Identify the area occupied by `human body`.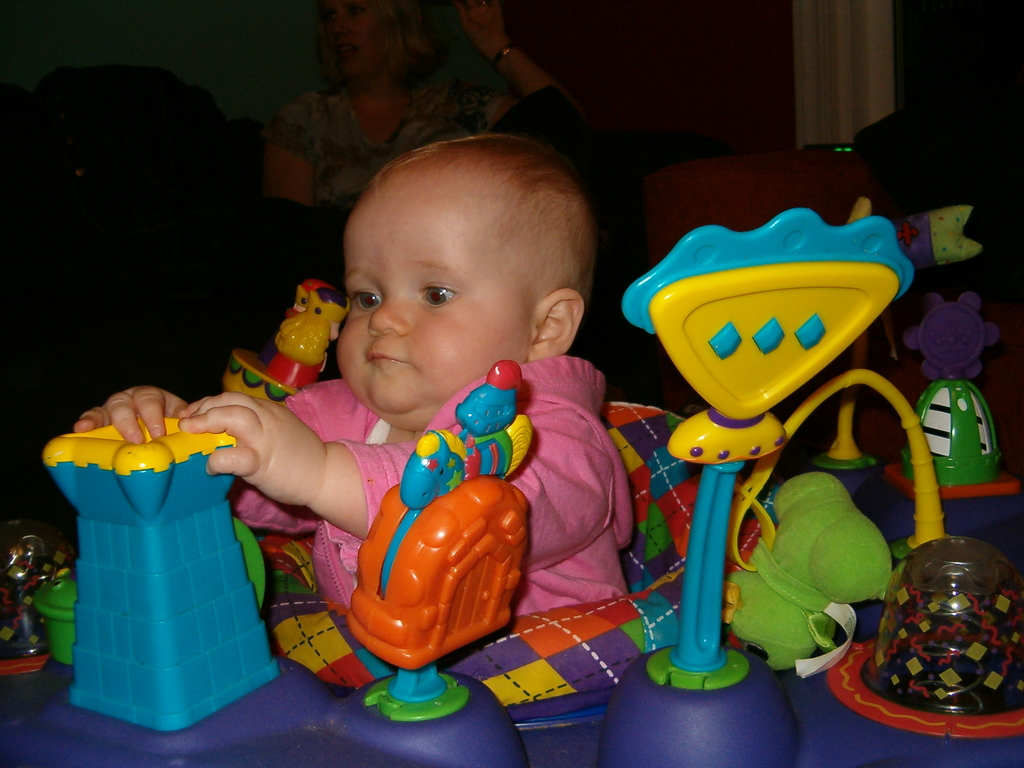
Area: [left=262, top=0, right=586, bottom=230].
